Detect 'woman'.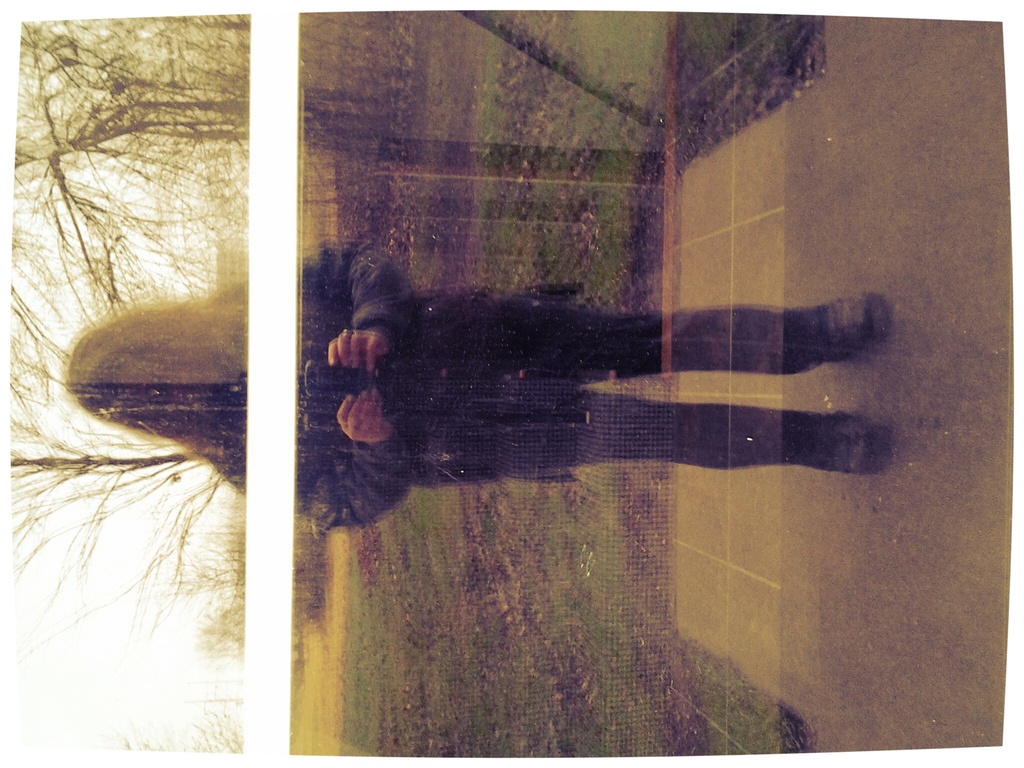
Detected at 62,240,888,529.
